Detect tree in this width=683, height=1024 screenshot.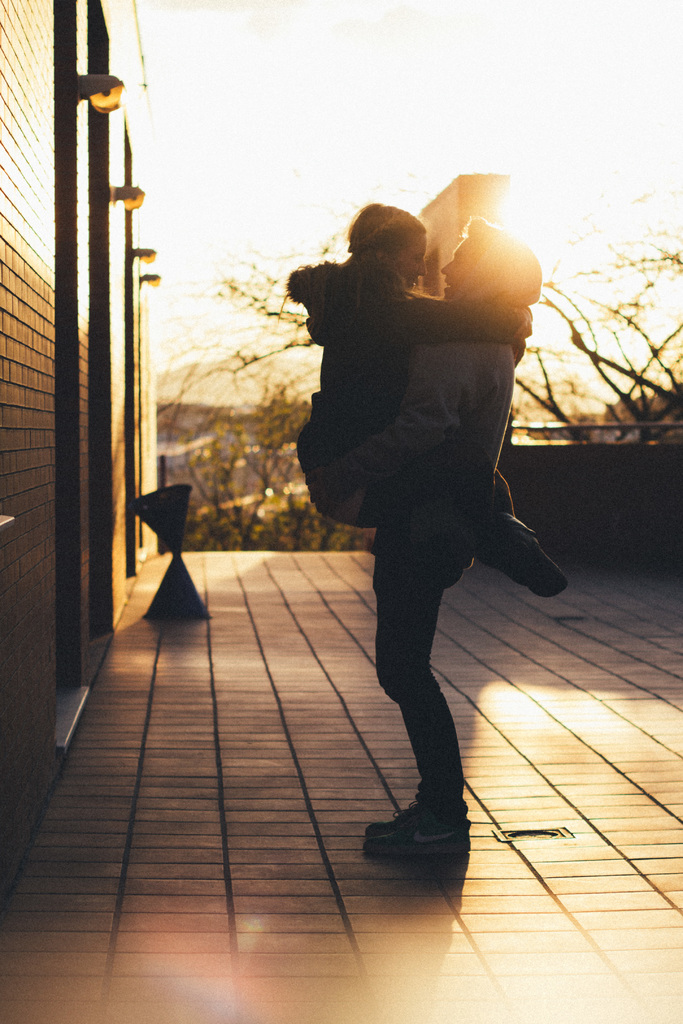
Detection: <bbox>220, 217, 682, 442</bbox>.
